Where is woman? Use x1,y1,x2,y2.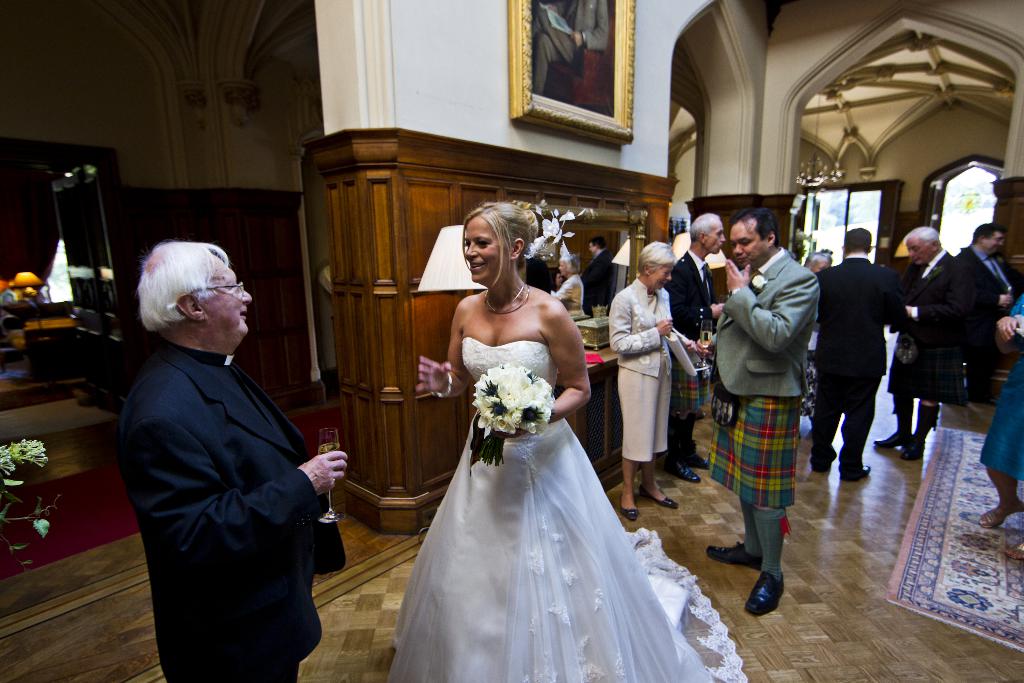
977,293,1023,558.
